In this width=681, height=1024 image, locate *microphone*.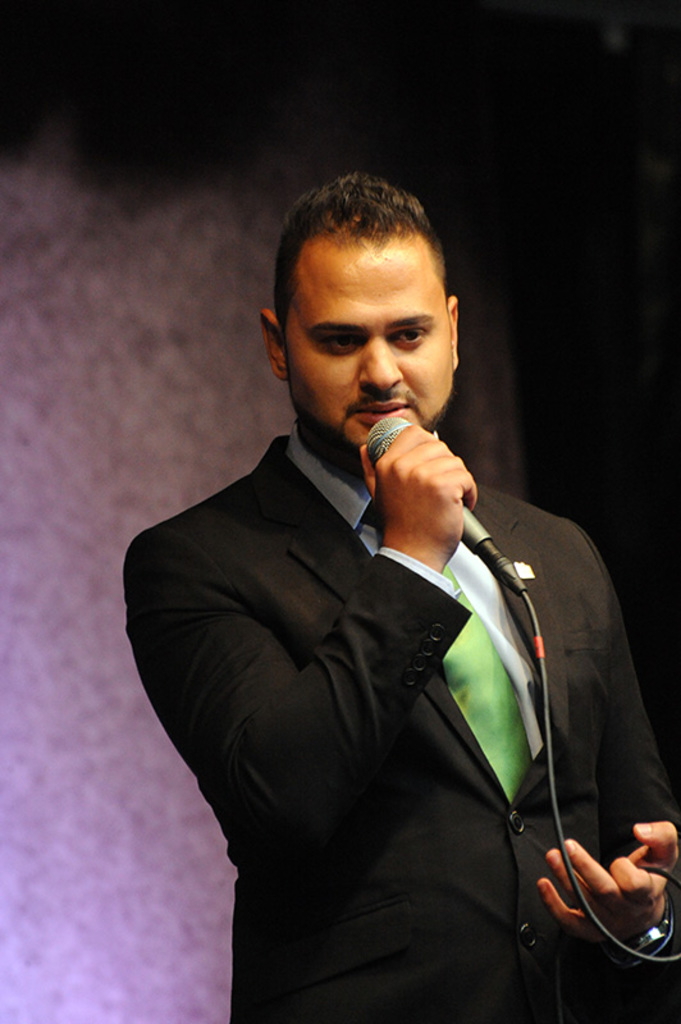
Bounding box: x1=356, y1=406, x2=492, y2=586.
